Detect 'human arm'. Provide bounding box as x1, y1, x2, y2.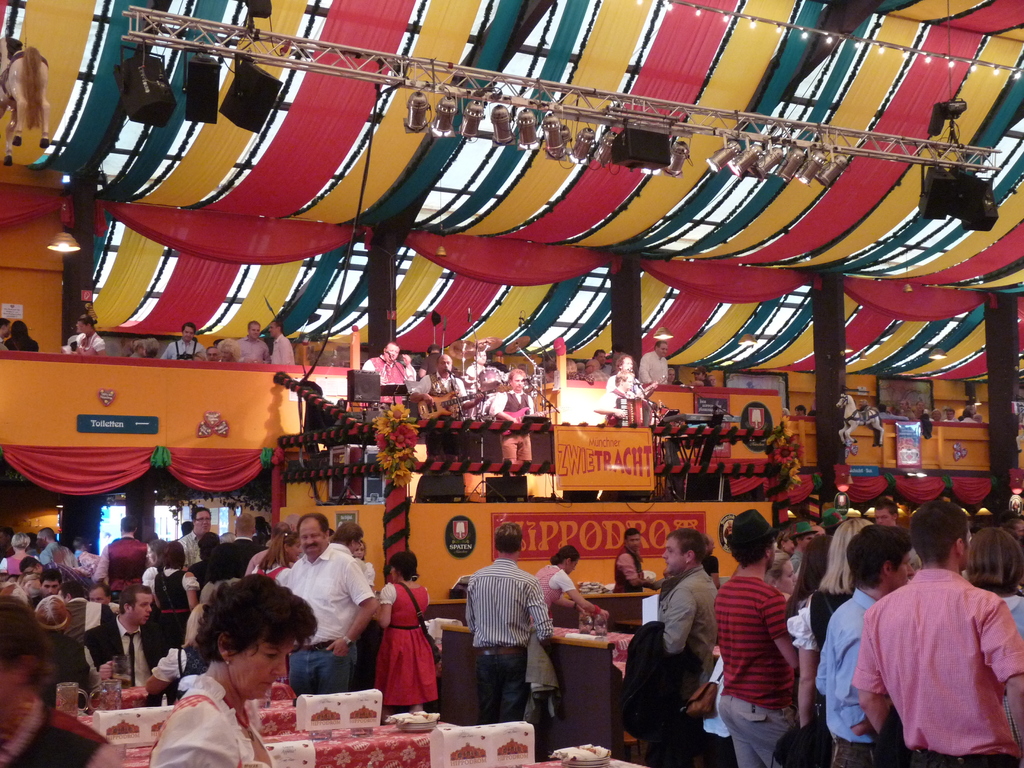
854, 610, 906, 749.
